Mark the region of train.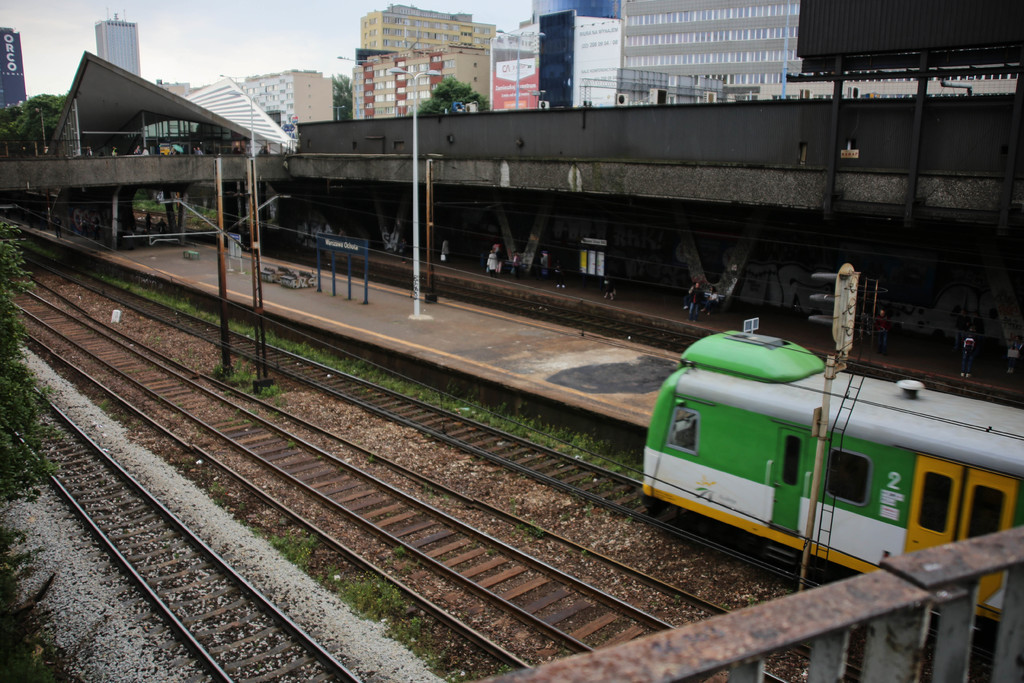
Region: [left=641, top=322, right=1023, bottom=620].
